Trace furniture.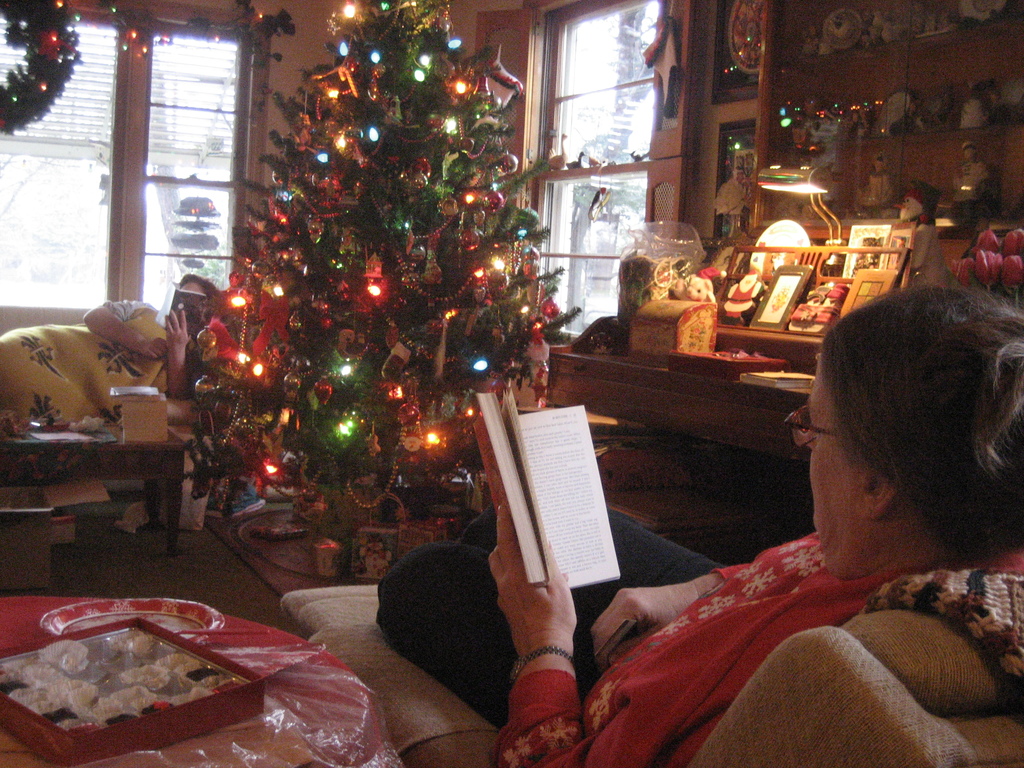
Traced to [277, 581, 1023, 767].
